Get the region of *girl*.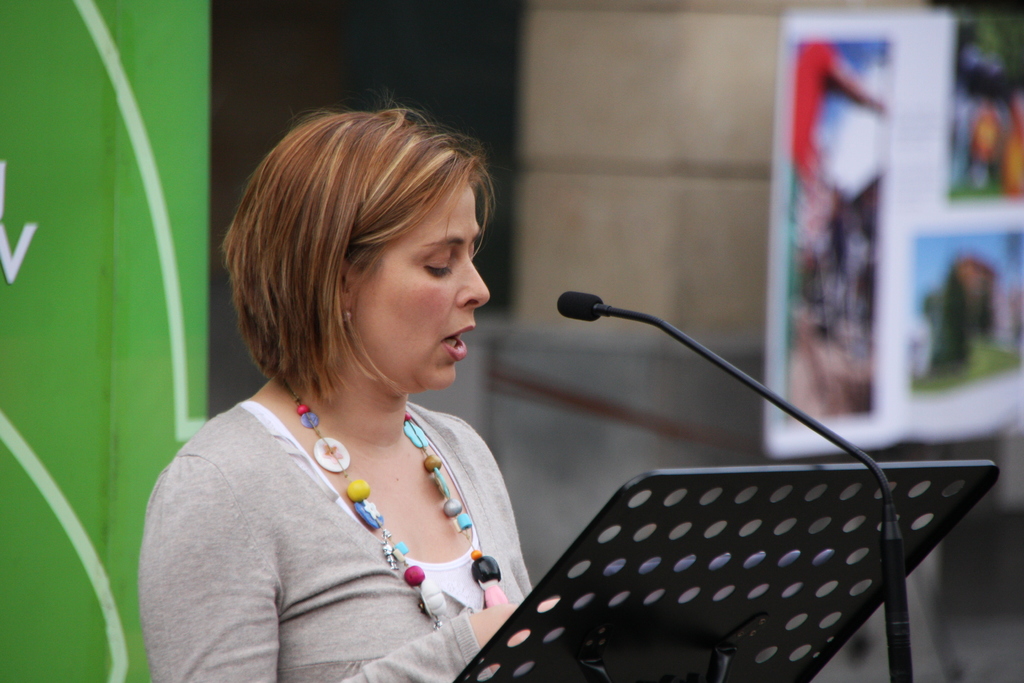
139:93:532:682.
